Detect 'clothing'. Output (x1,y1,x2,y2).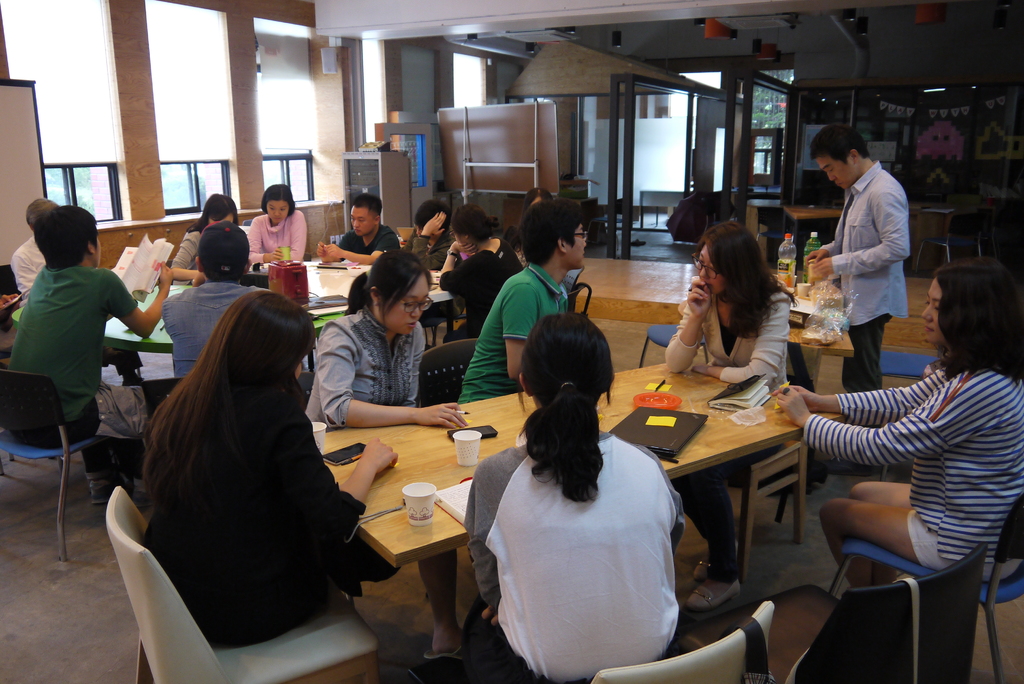
(8,261,136,426).
